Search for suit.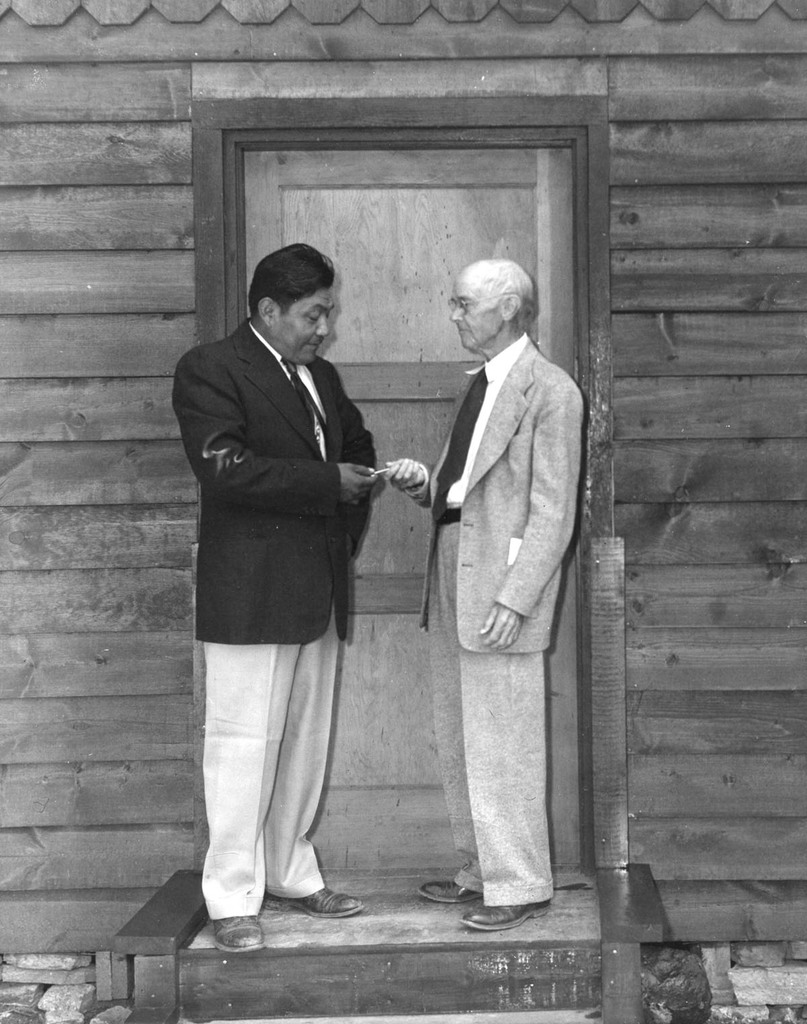
Found at (x1=379, y1=237, x2=588, y2=926).
